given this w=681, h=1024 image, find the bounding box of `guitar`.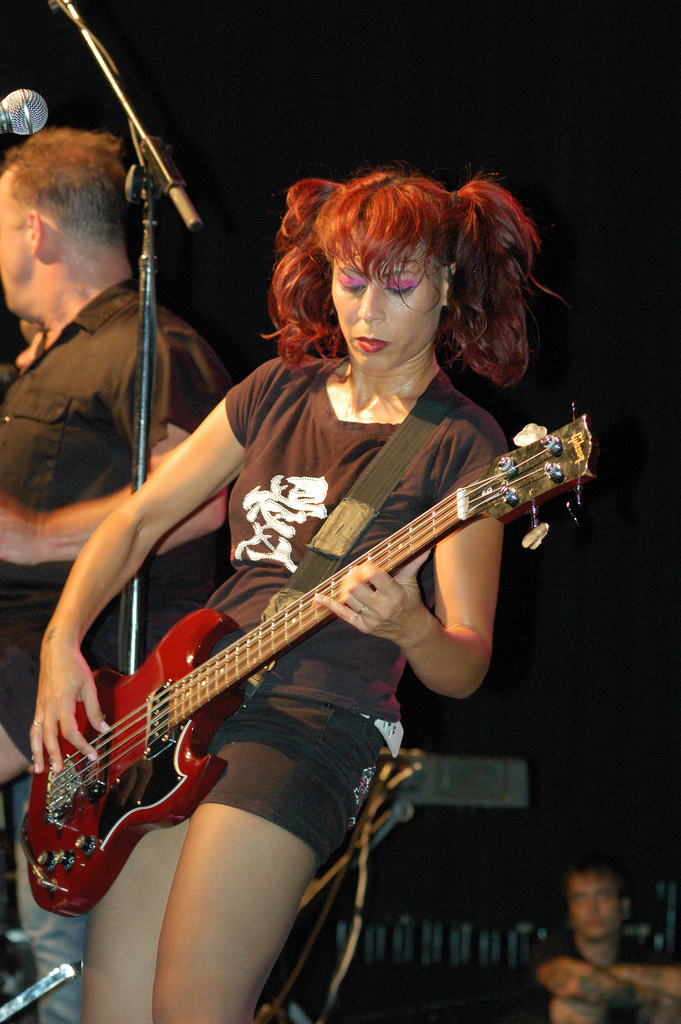
24 396 597 923.
